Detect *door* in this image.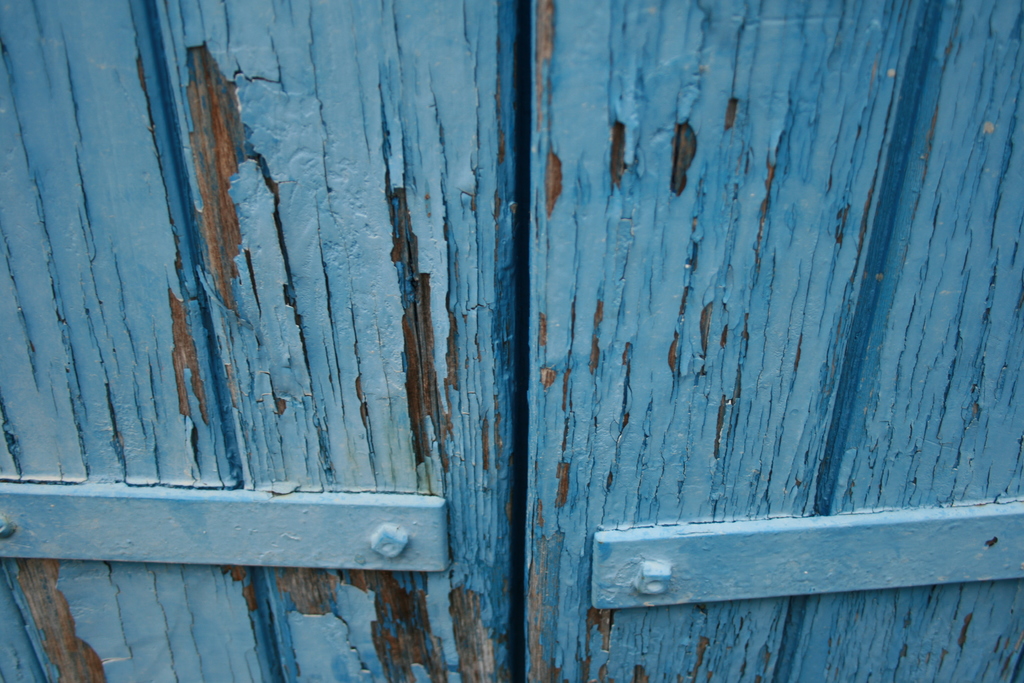
Detection: 0:0:1023:682.
